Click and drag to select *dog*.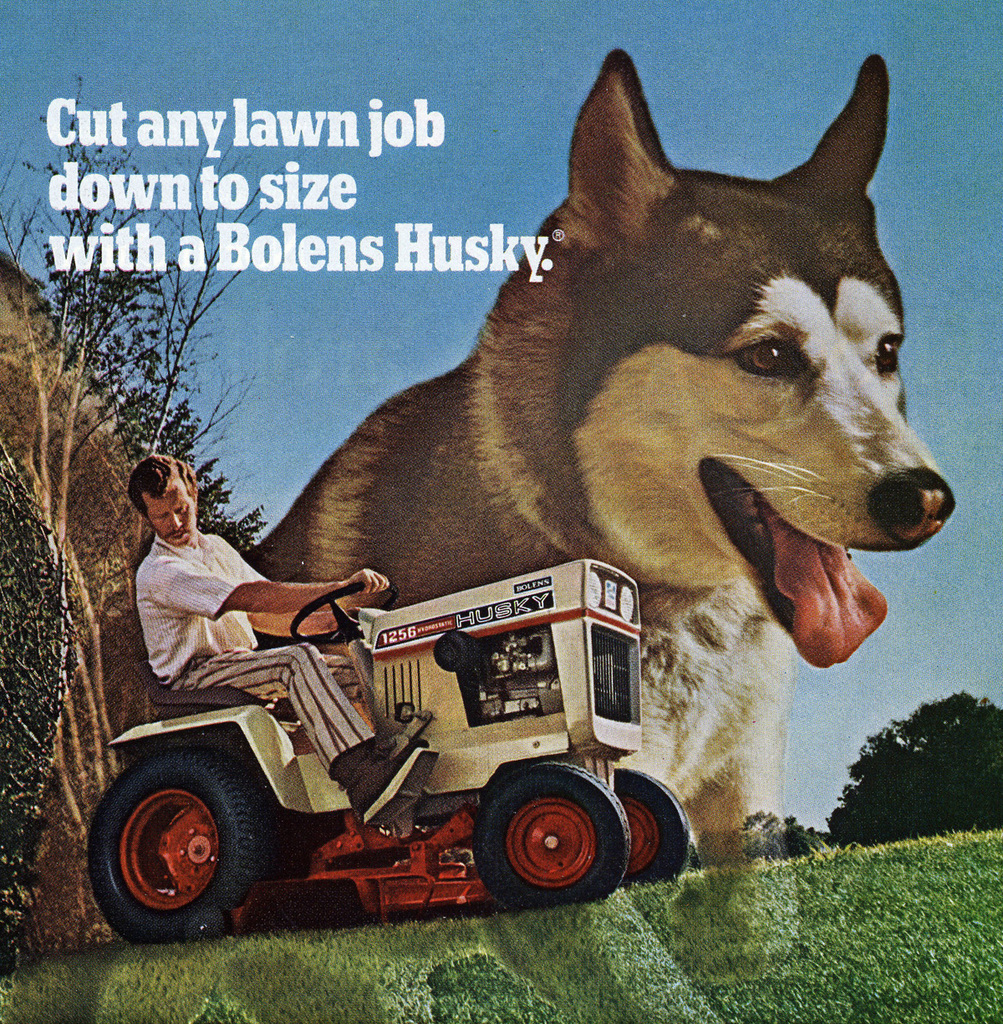
Selection: <region>0, 49, 959, 1023</region>.
